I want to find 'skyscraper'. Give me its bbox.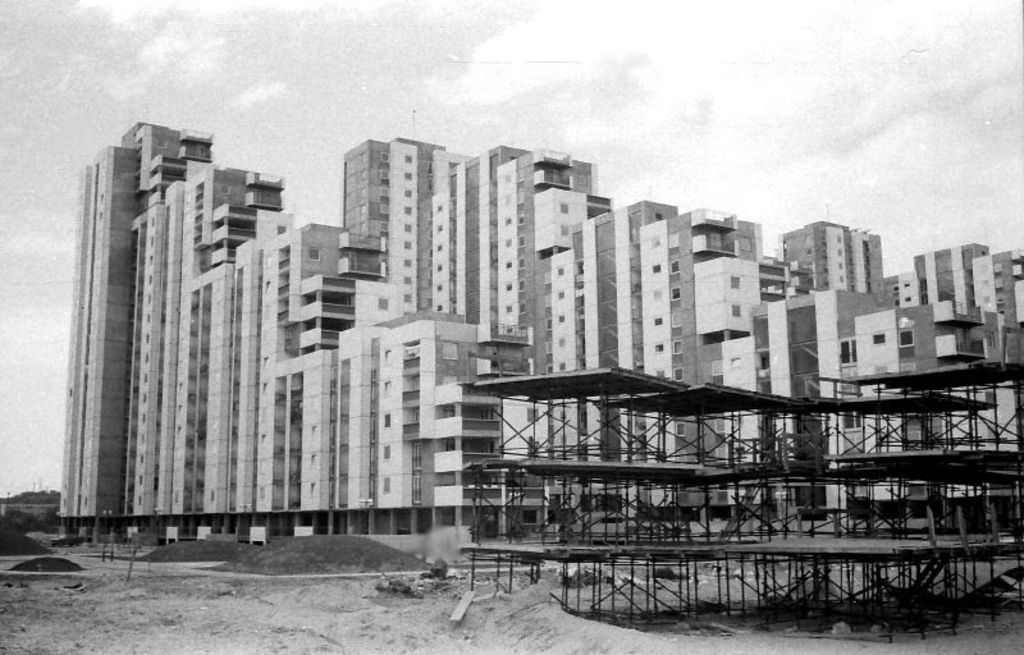
bbox=[45, 109, 229, 548].
